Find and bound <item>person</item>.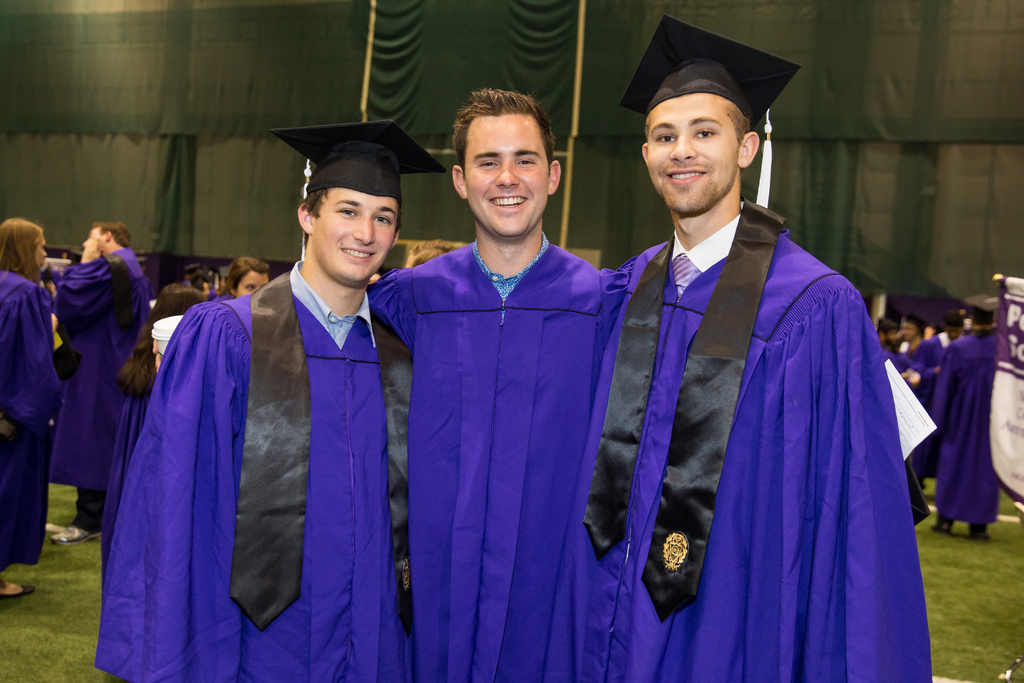
Bound: [553, 20, 934, 682].
